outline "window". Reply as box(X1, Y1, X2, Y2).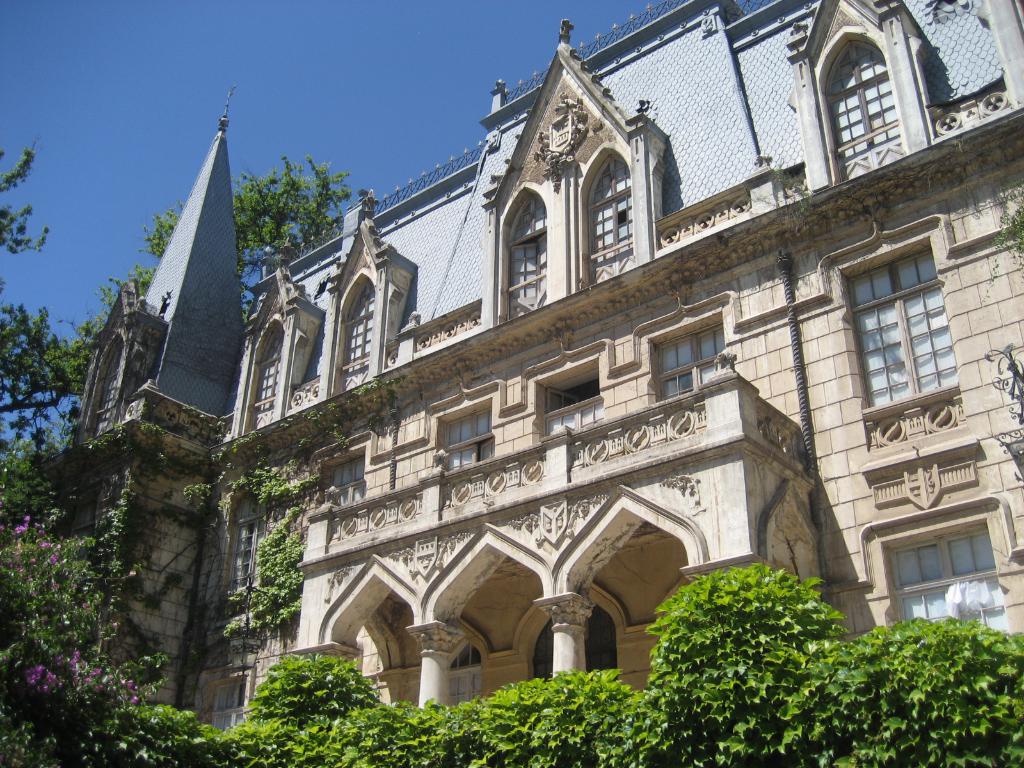
box(646, 309, 726, 406).
